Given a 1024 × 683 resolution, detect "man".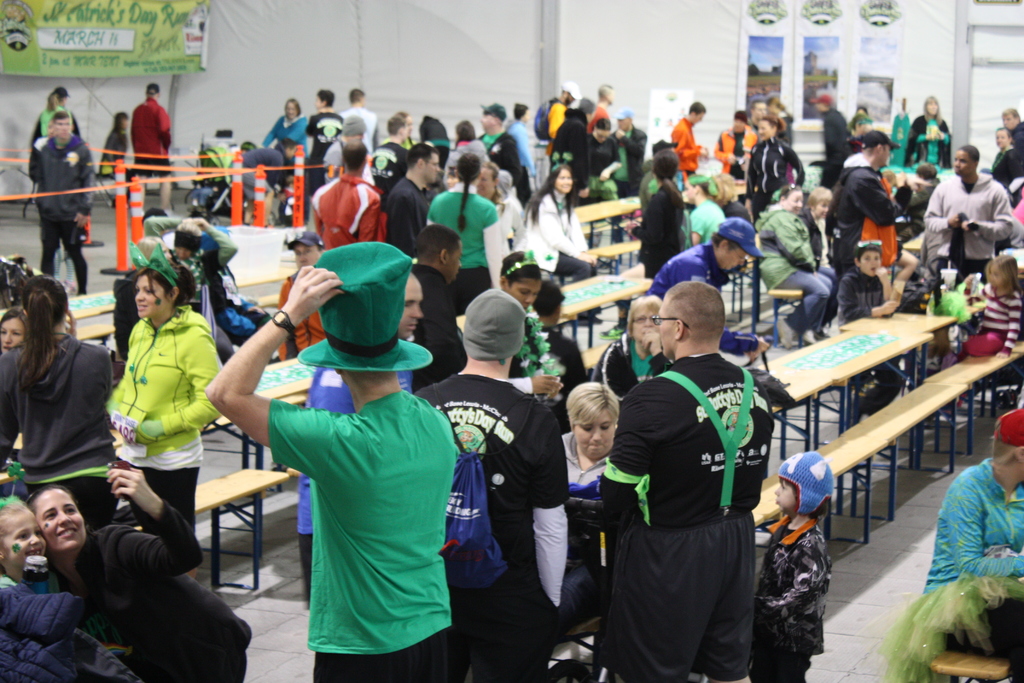
279,231,329,357.
